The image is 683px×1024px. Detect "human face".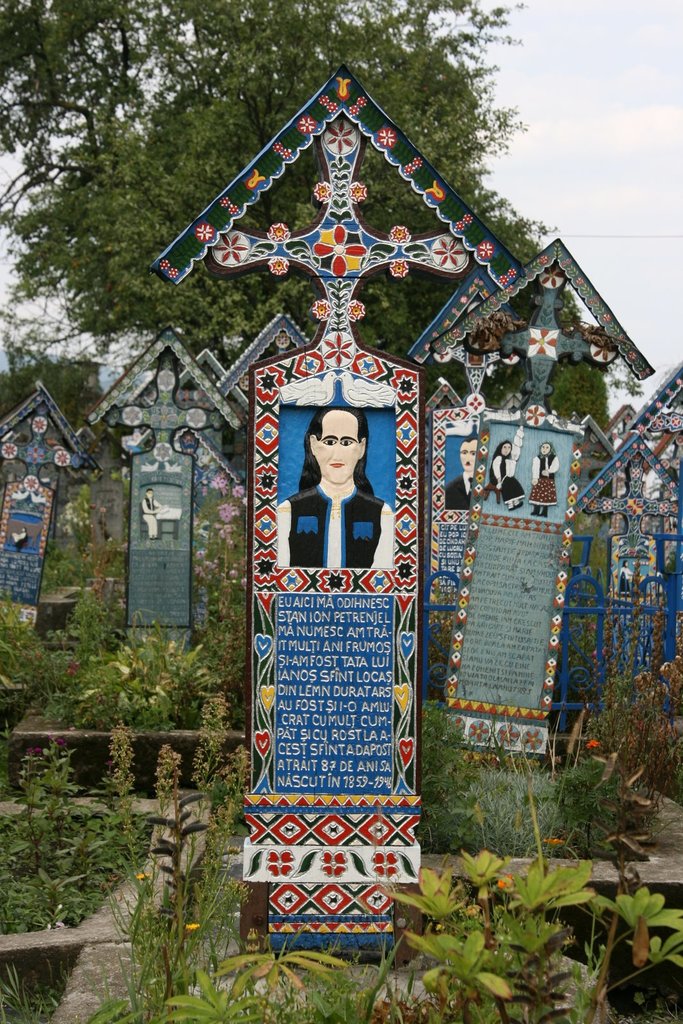
Detection: rect(463, 440, 481, 473).
